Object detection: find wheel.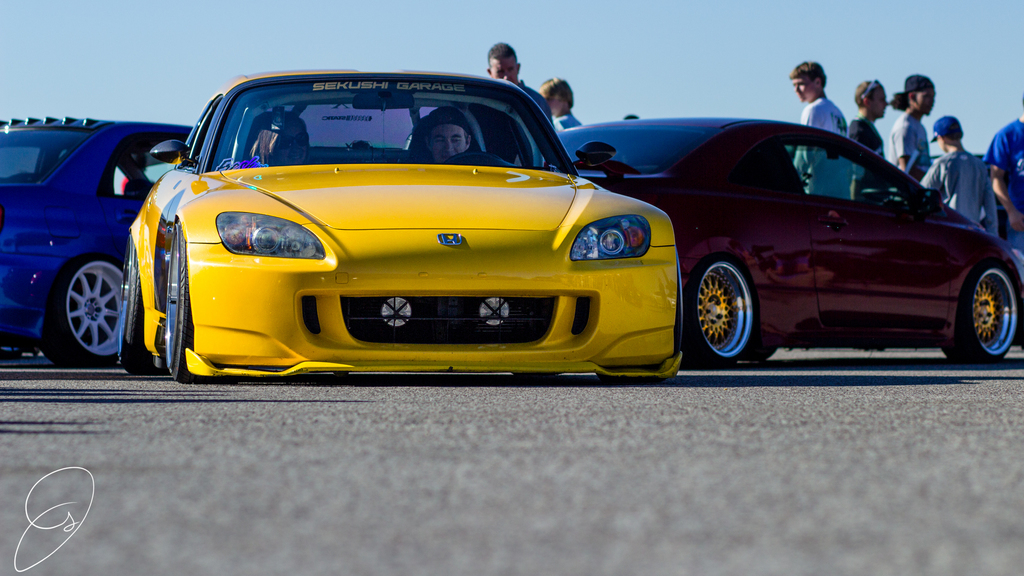
region(683, 252, 754, 368).
